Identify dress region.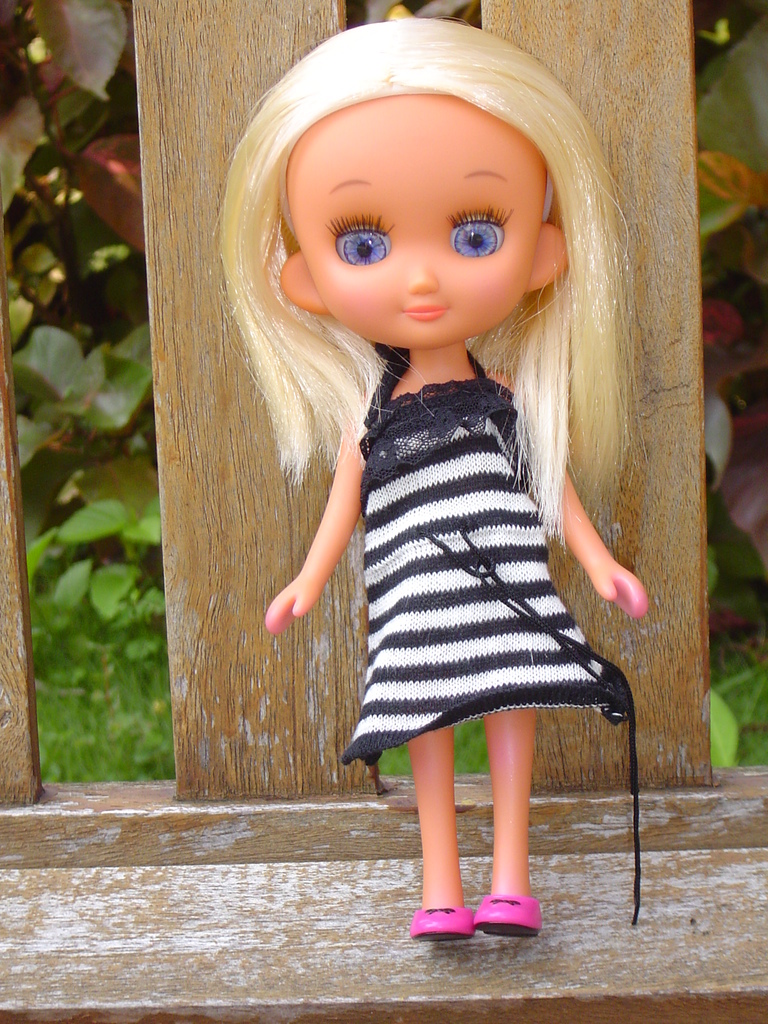
Region: left=308, top=368, right=632, bottom=724.
